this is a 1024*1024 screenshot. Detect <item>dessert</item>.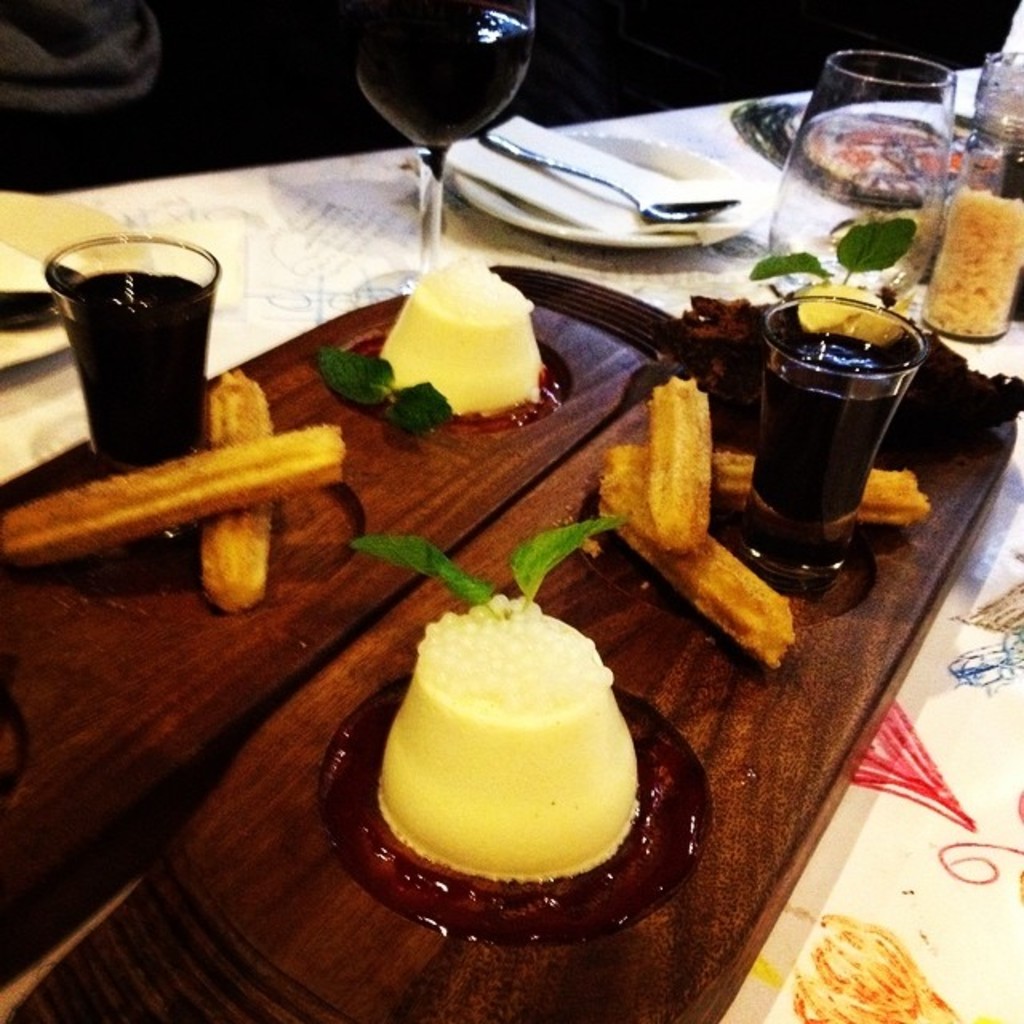
<box>920,182,1022,349</box>.
